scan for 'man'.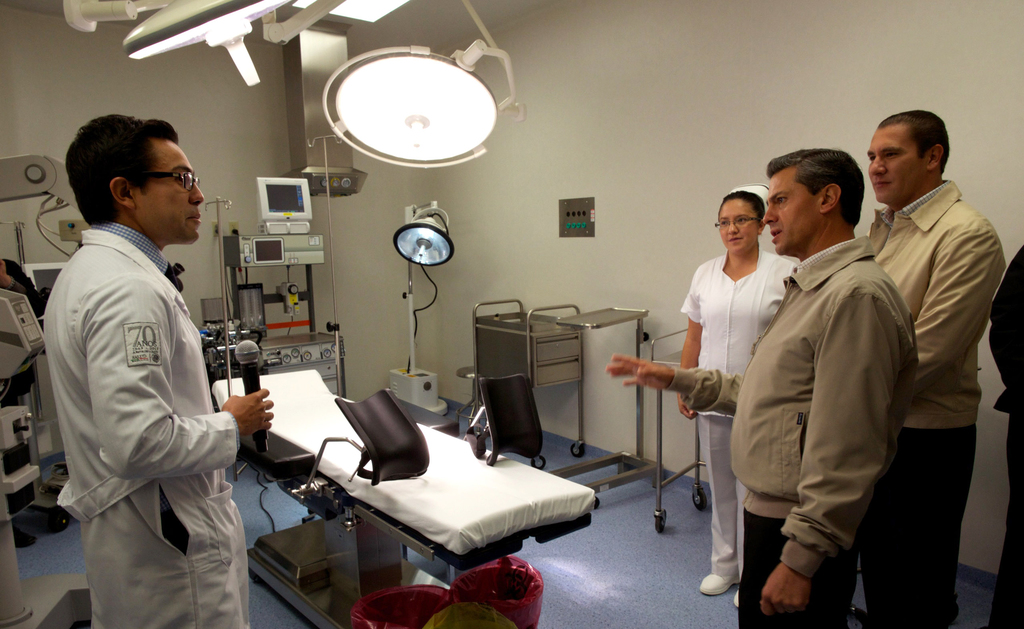
Scan result: {"x1": 558, "y1": 142, "x2": 945, "y2": 628}.
